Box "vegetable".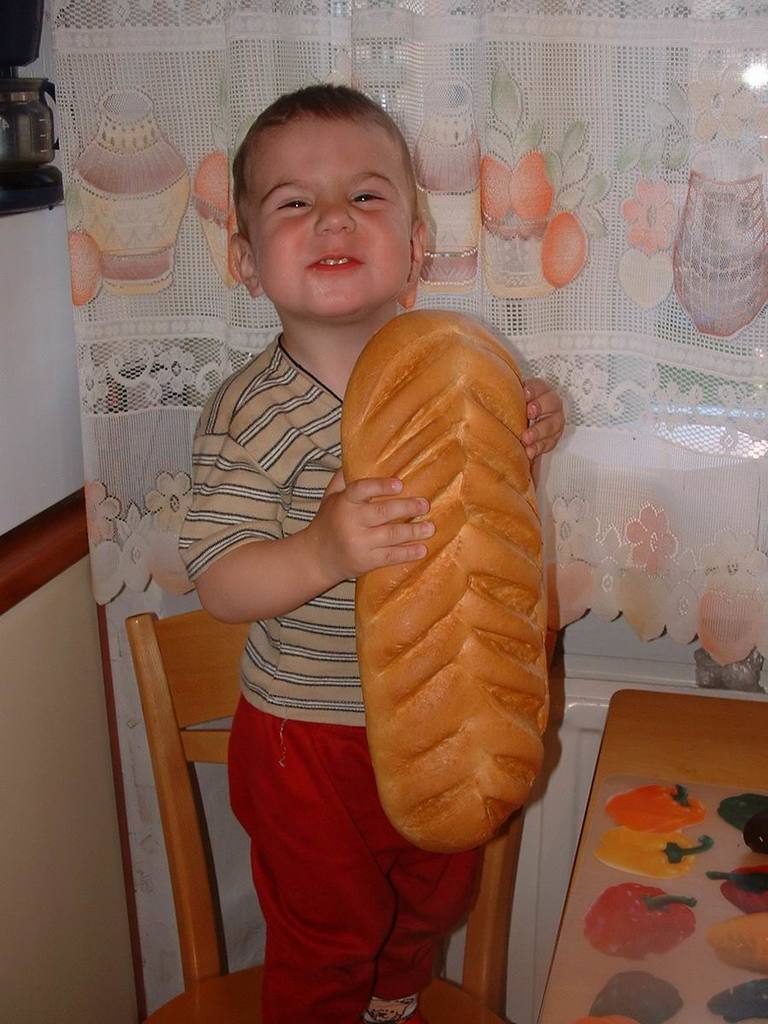
<region>587, 972, 689, 1023</region>.
